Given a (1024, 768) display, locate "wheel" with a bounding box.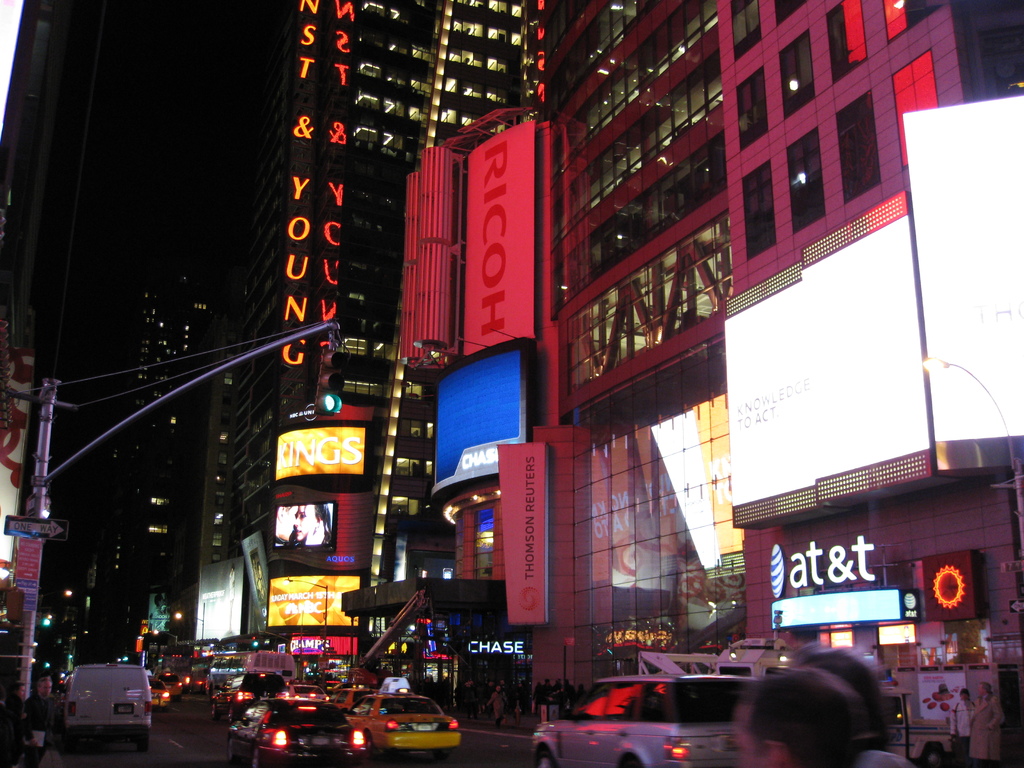
Located: (535, 749, 550, 767).
